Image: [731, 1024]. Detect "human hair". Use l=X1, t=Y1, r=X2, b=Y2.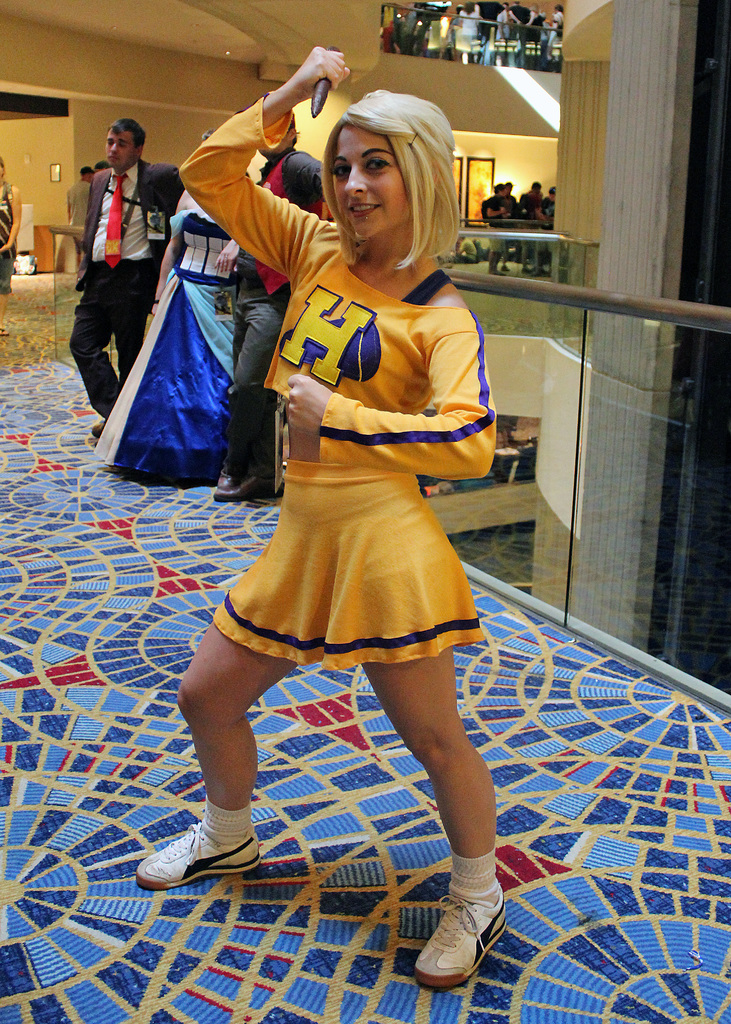
l=533, t=3, r=538, b=15.
